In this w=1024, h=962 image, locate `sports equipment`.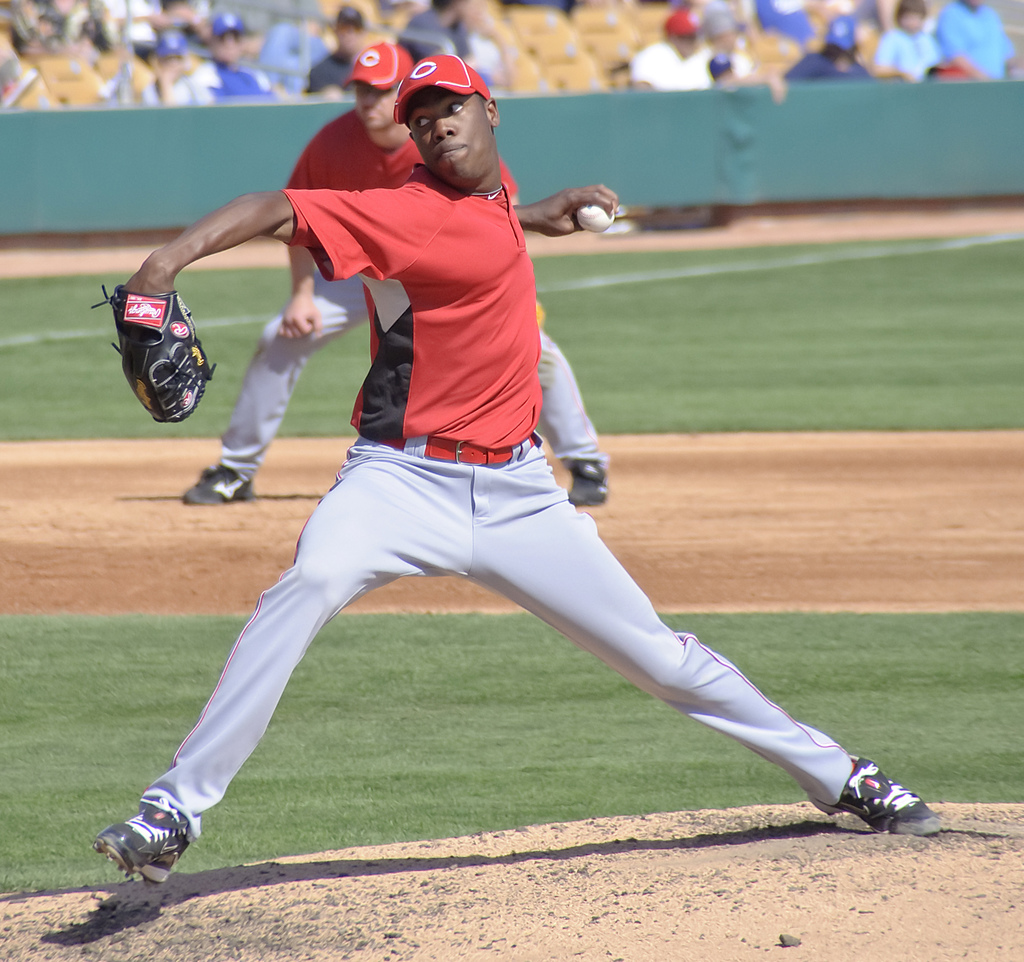
Bounding box: l=91, t=284, r=212, b=422.
